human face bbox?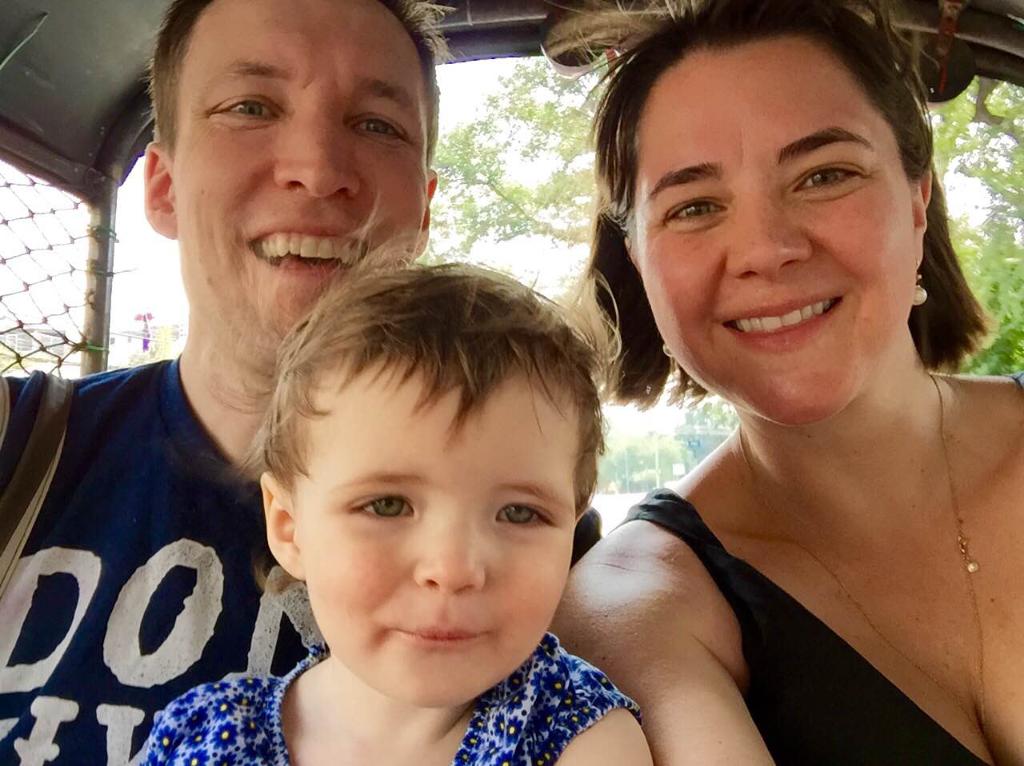
<region>300, 388, 574, 706</region>
